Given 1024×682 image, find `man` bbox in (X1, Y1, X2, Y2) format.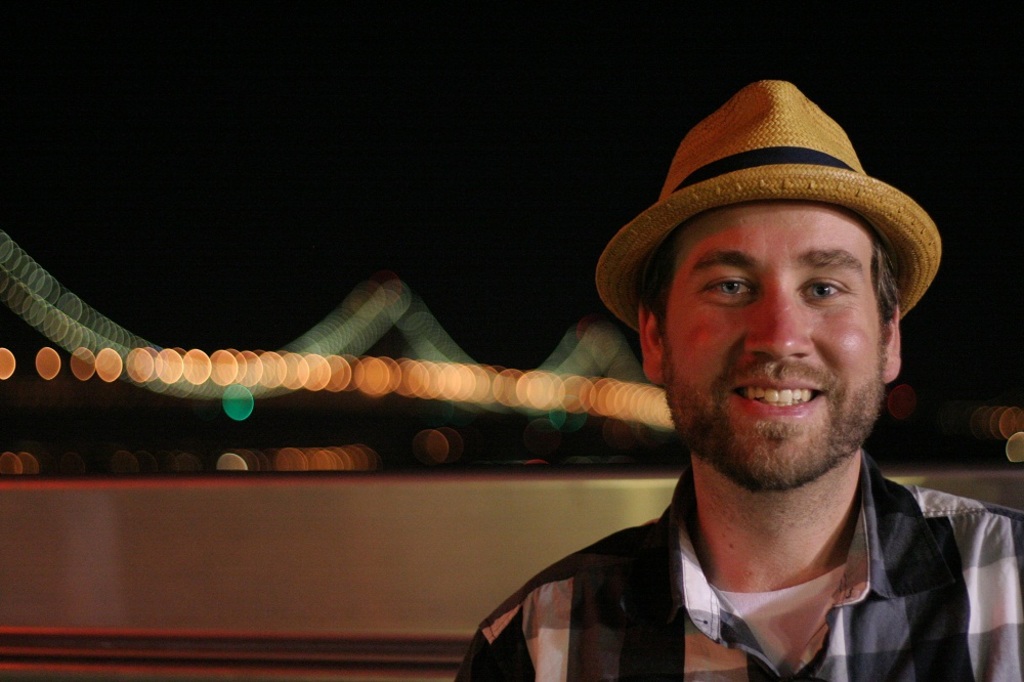
(436, 72, 1023, 681).
